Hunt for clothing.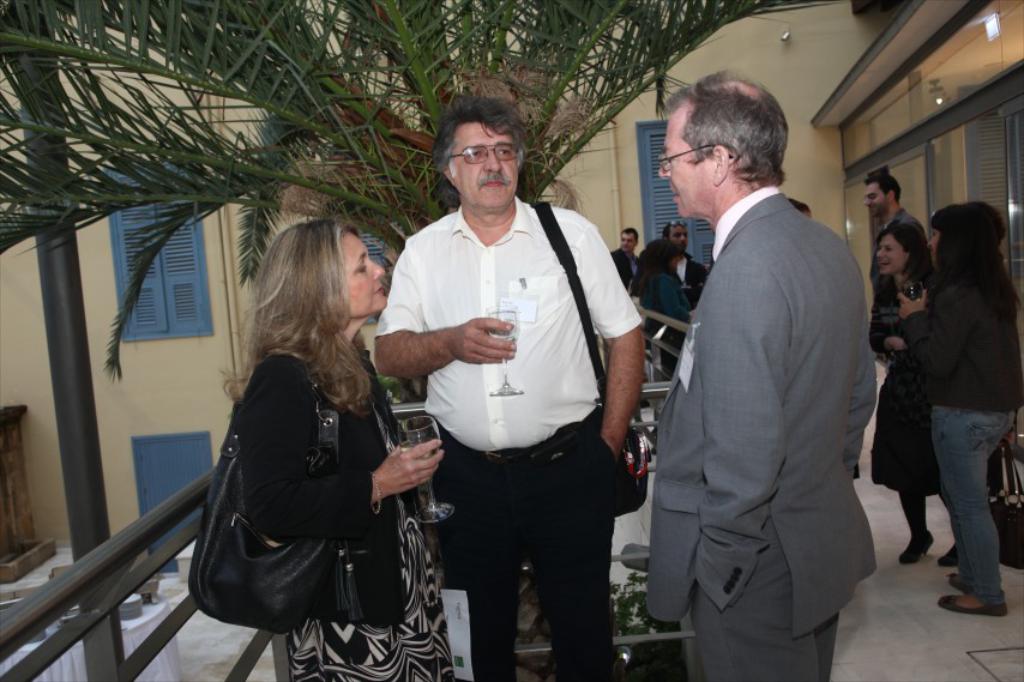
Hunted down at 646:271:697:375.
